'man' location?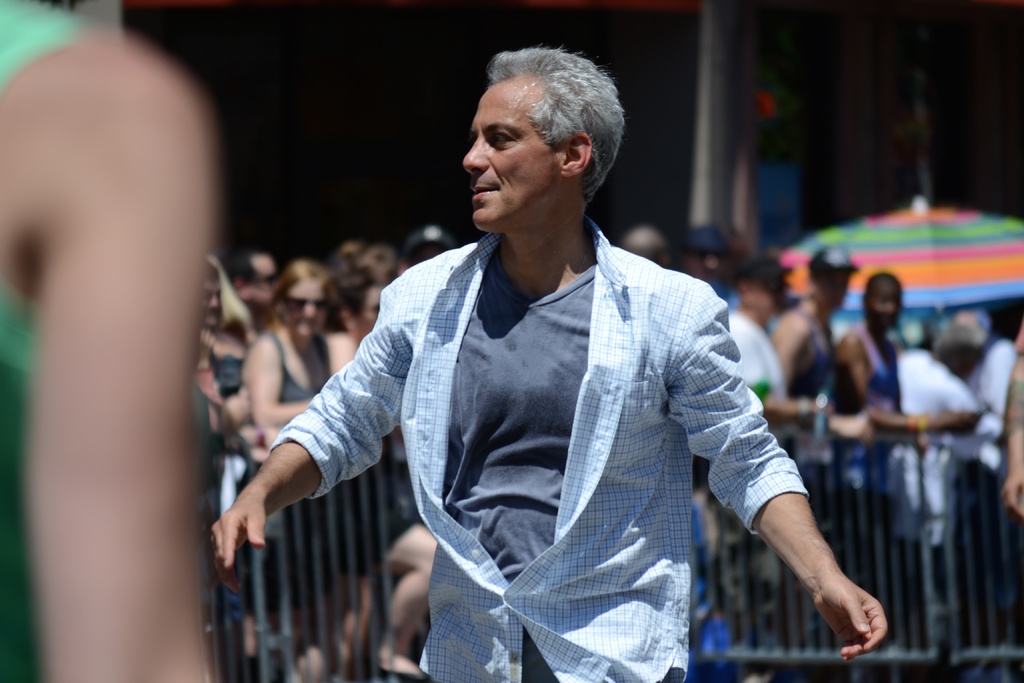
724/251/827/423
